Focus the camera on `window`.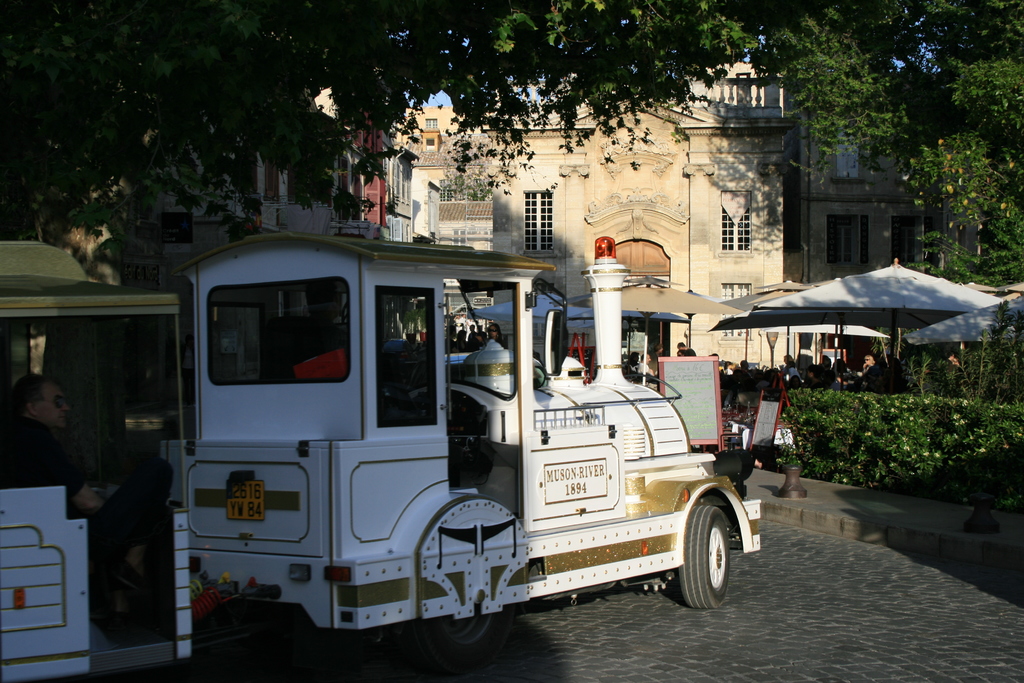
Focus region: bbox(211, 289, 352, 381).
